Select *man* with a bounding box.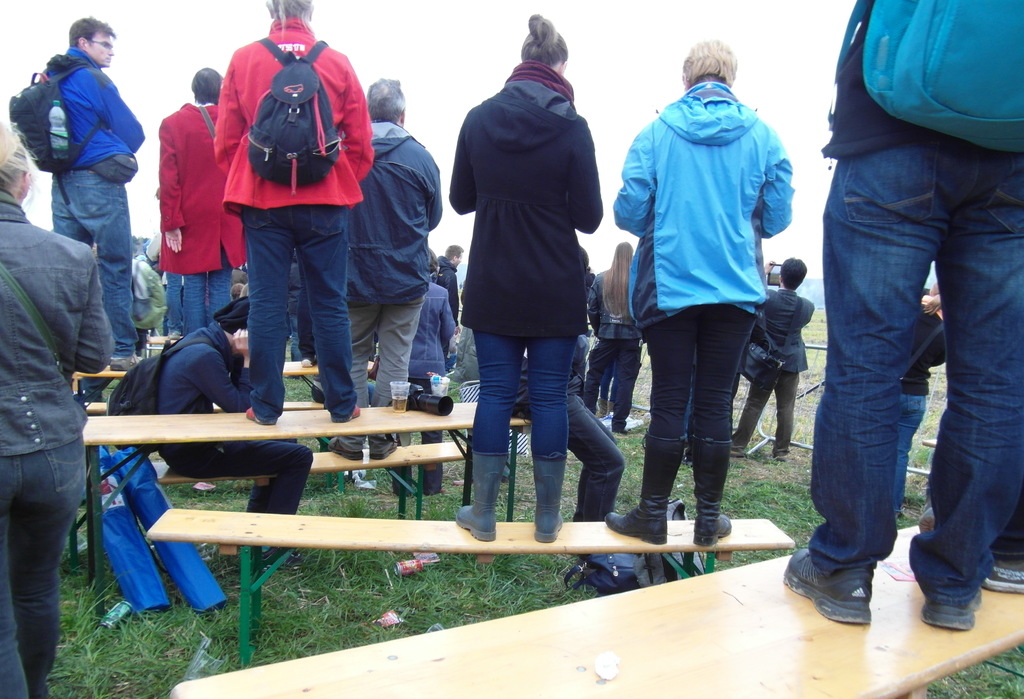
782,0,1023,631.
